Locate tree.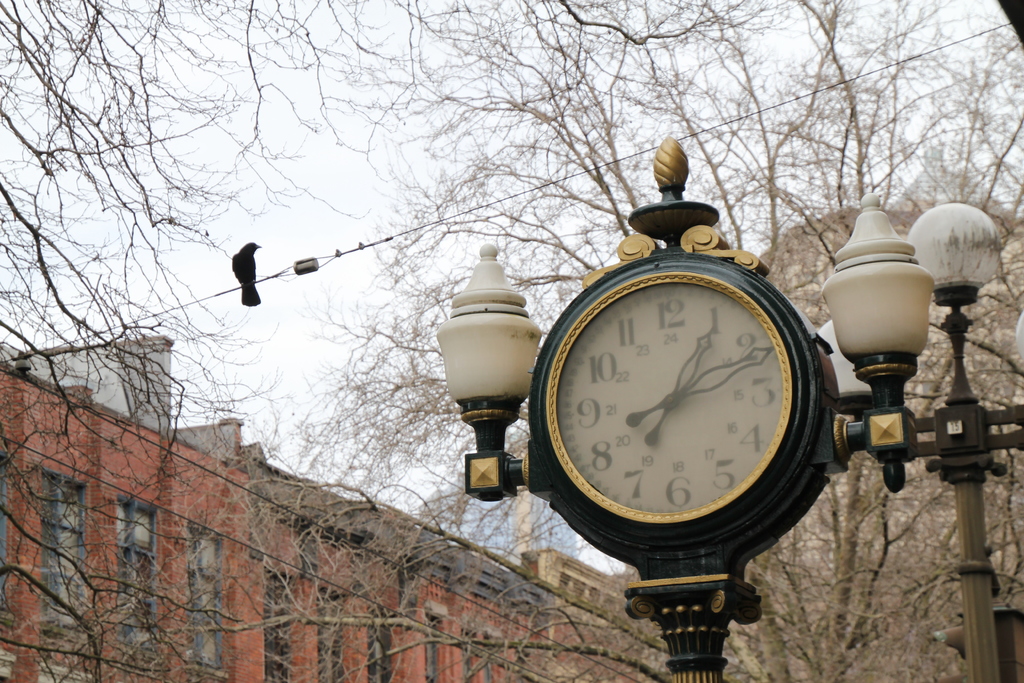
Bounding box: crop(0, 0, 1023, 682).
